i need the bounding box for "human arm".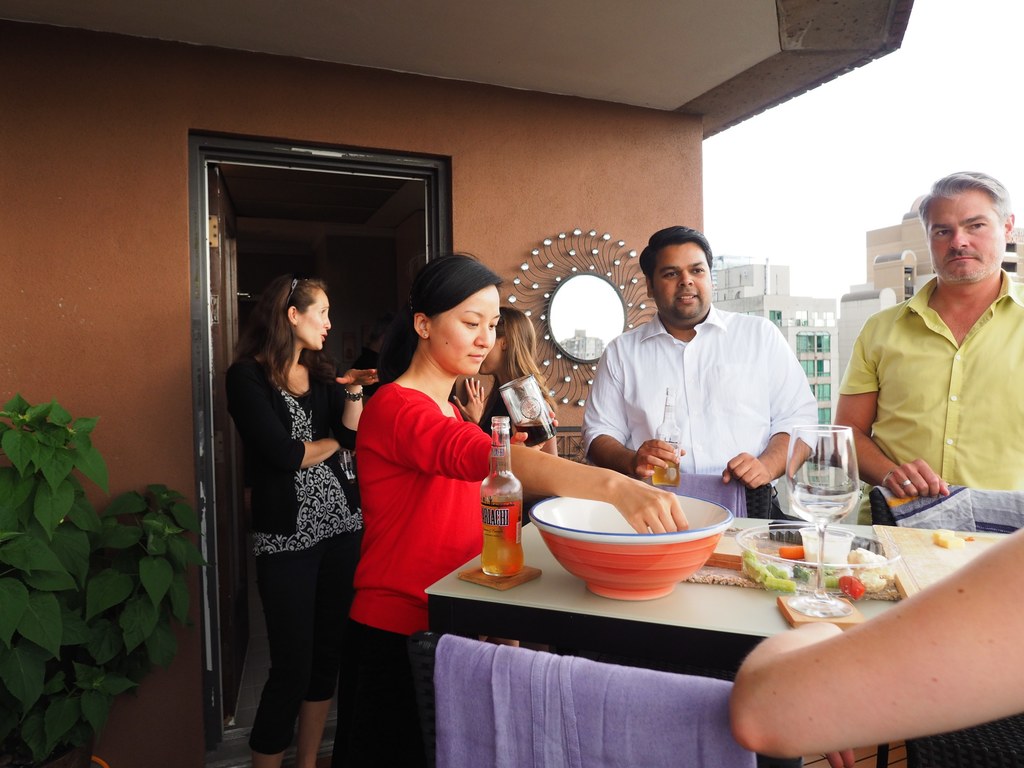
Here it is: 700 530 1020 749.
